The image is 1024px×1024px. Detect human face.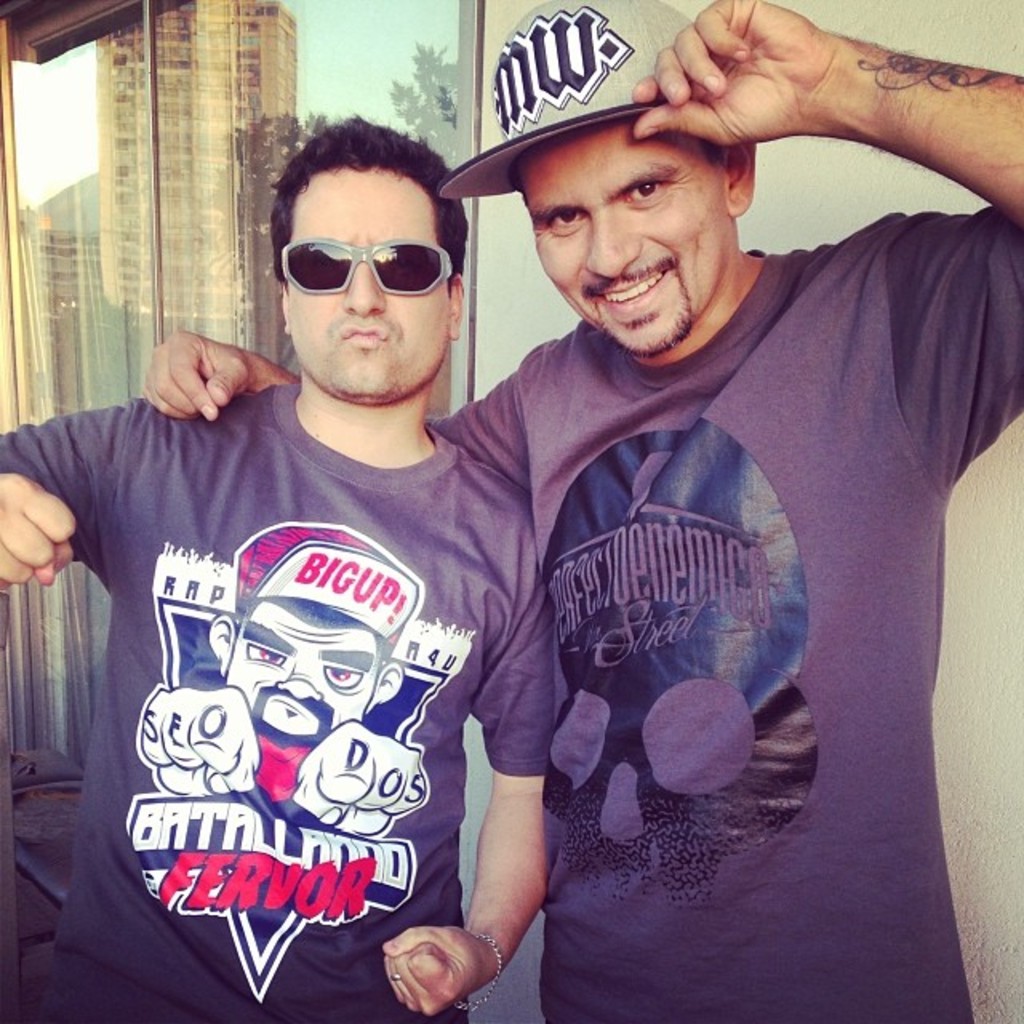
Detection: box(293, 187, 448, 402).
